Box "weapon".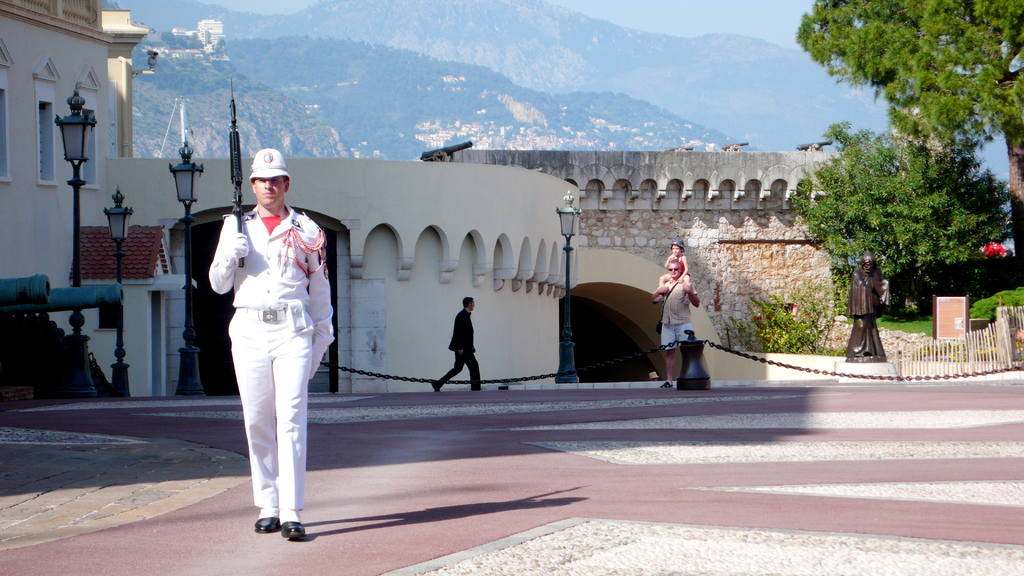
region(227, 71, 246, 269).
